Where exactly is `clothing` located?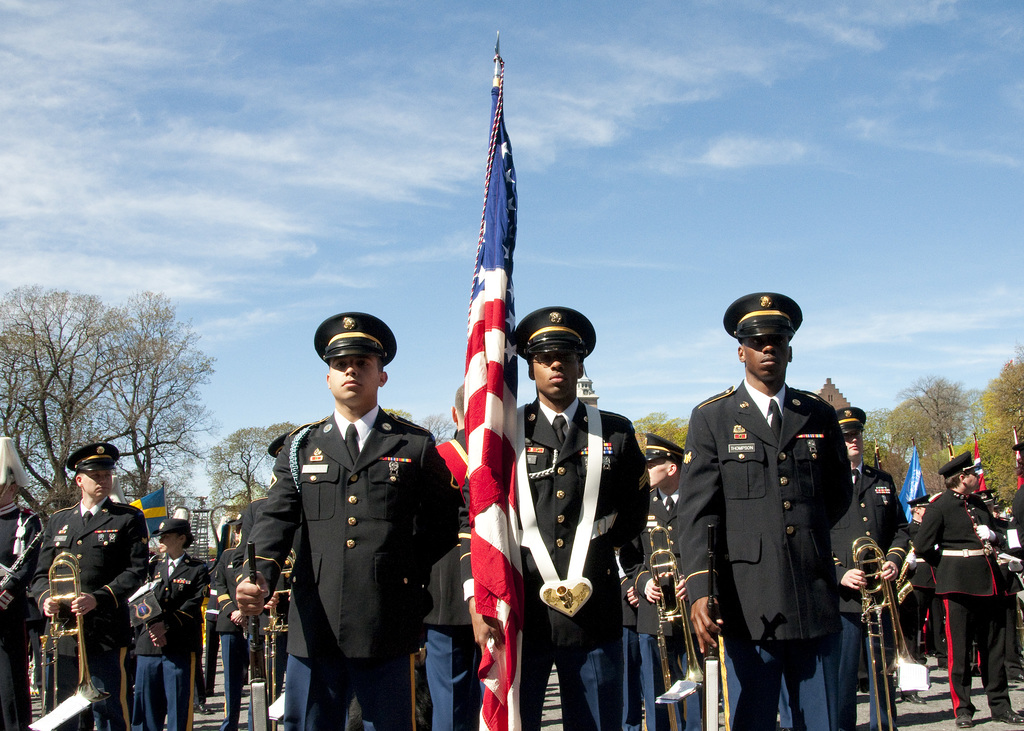
Its bounding box is bbox=(232, 403, 464, 730).
